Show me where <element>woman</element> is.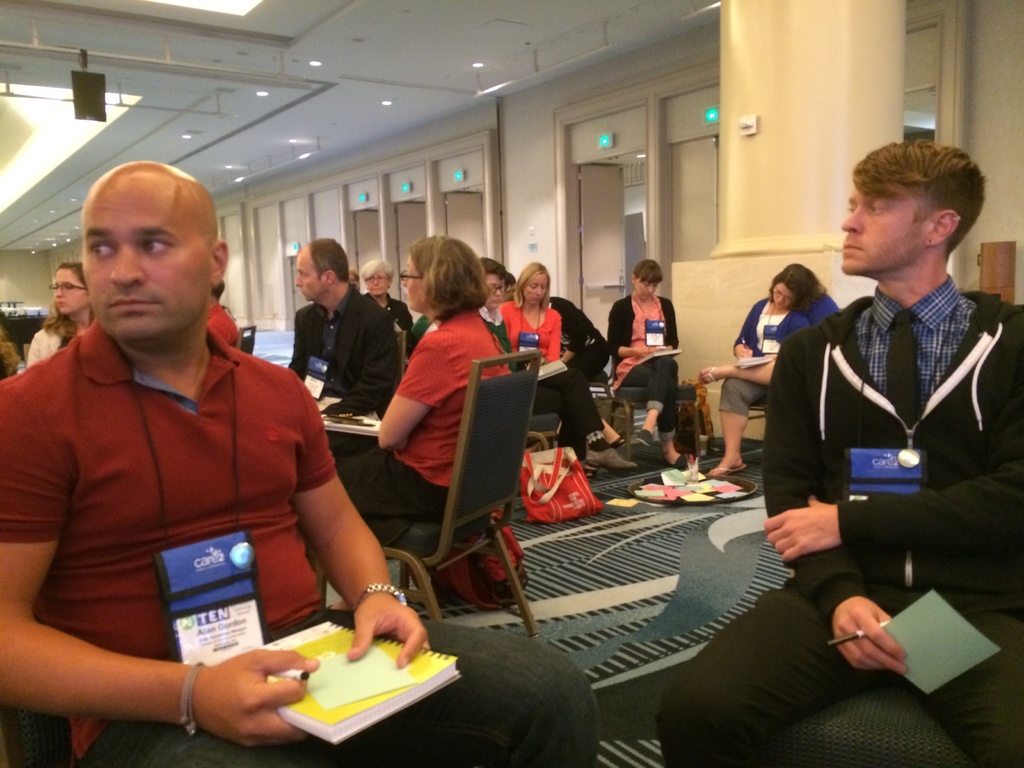
<element>woman</element> is at <box>620,255,686,438</box>.
